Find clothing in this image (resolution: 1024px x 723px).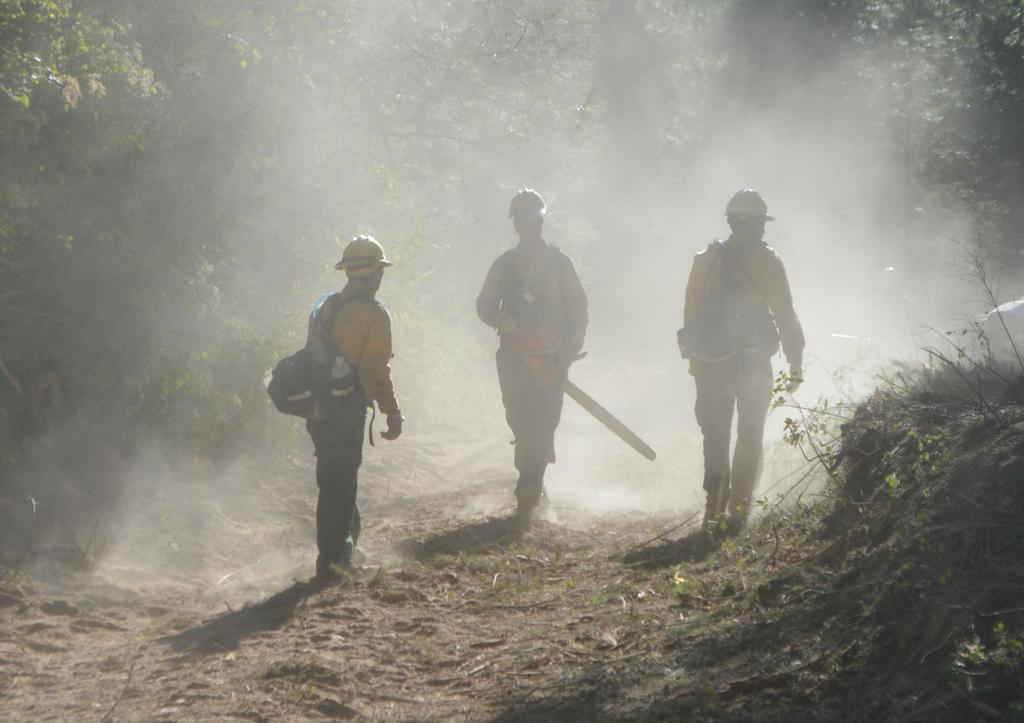
bbox=[473, 235, 589, 471].
